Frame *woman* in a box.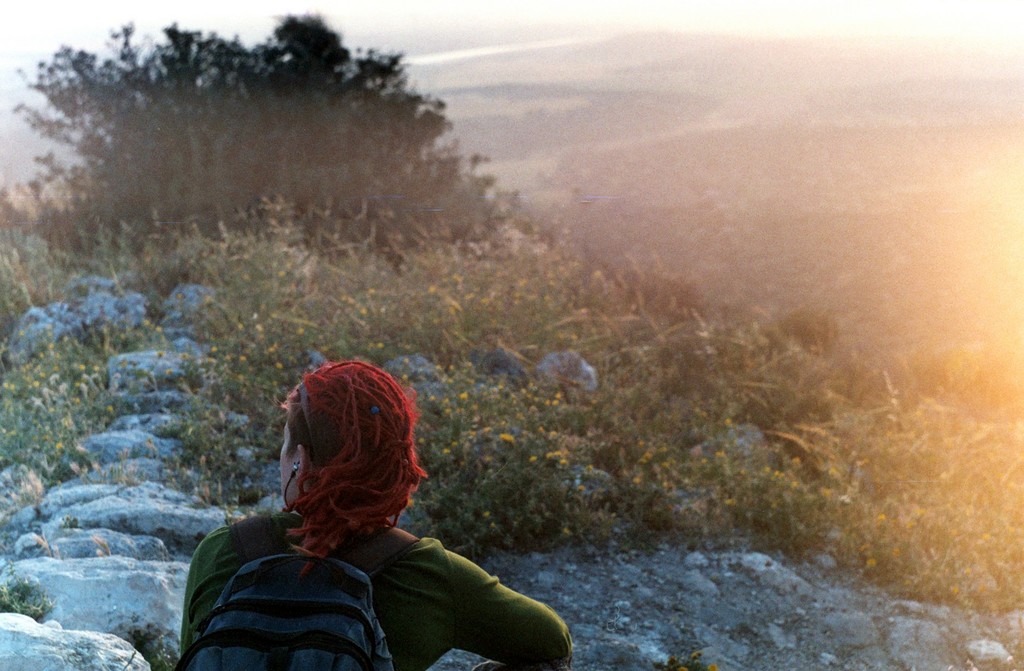
(176, 361, 547, 663).
